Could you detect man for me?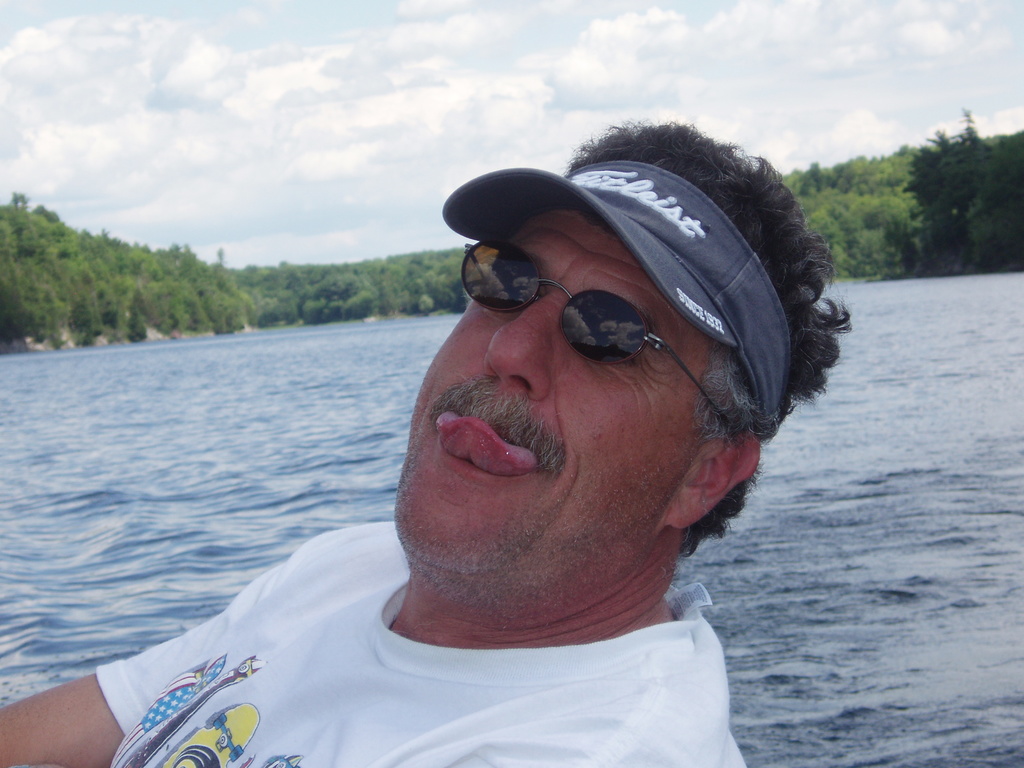
Detection result: bbox=[166, 124, 916, 762].
